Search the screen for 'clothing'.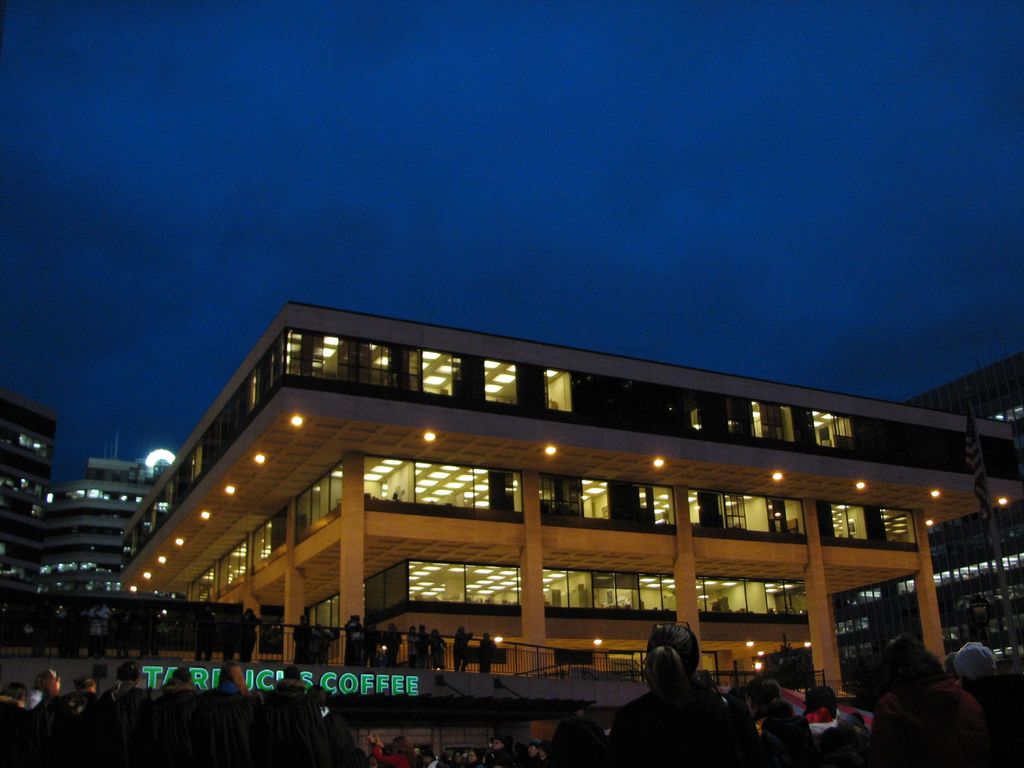
Found at {"left": 86, "top": 607, "right": 111, "bottom": 655}.
